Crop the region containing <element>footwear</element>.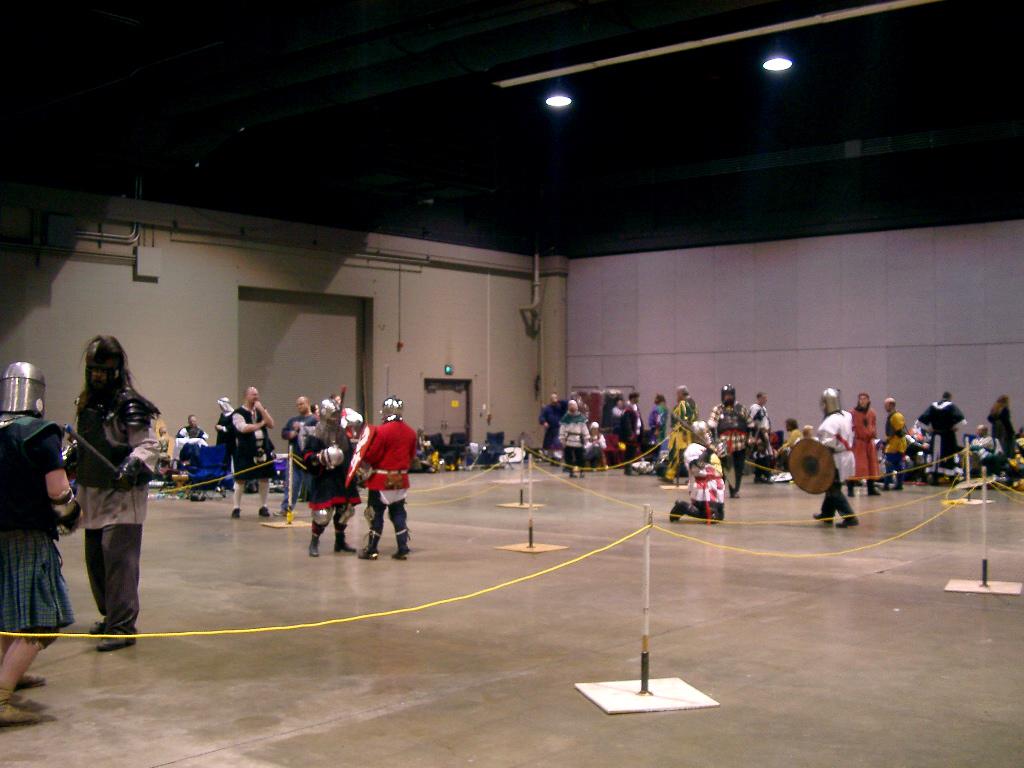
Crop region: detection(307, 524, 322, 556).
